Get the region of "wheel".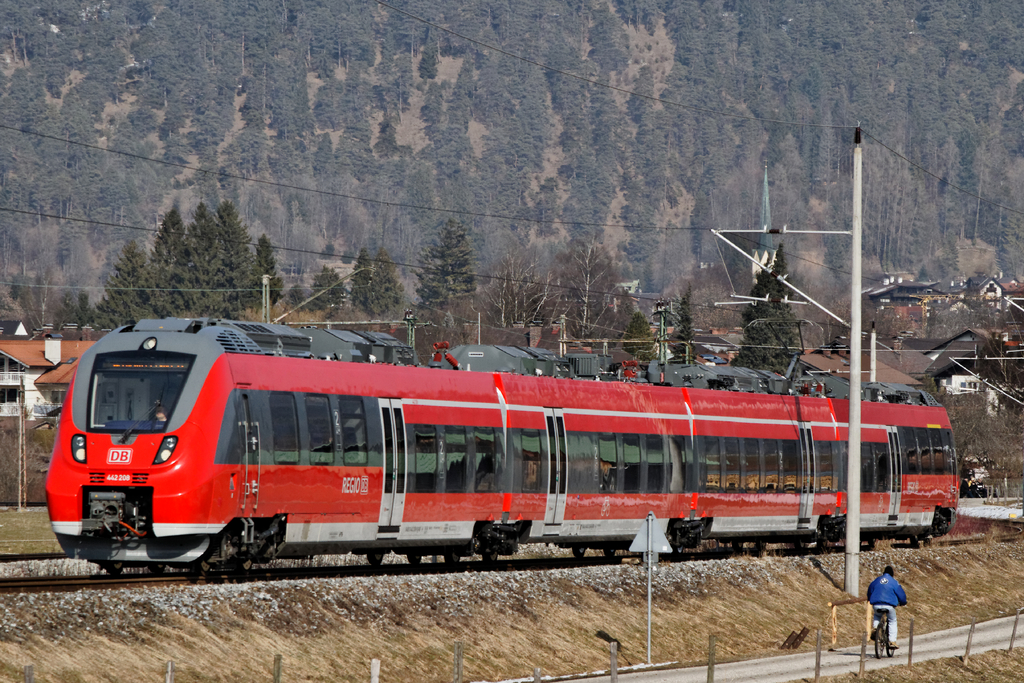
box(446, 548, 461, 570).
